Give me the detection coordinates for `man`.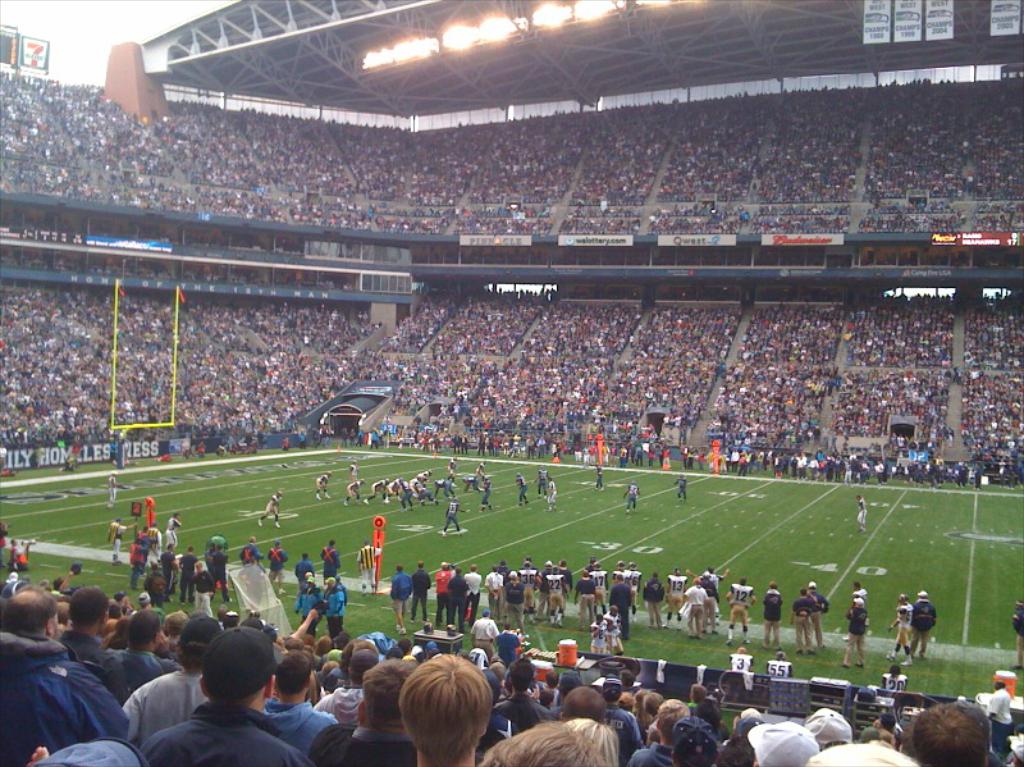
pyautogui.locateOnScreen(911, 592, 937, 654).
